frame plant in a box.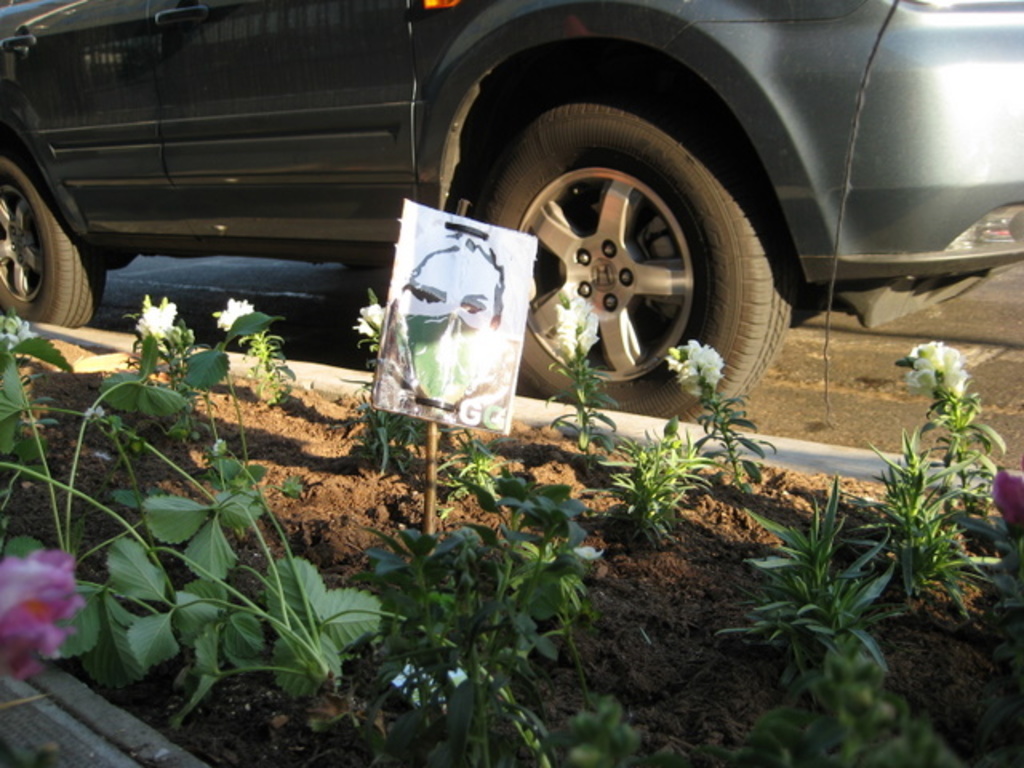
box(670, 341, 778, 502).
